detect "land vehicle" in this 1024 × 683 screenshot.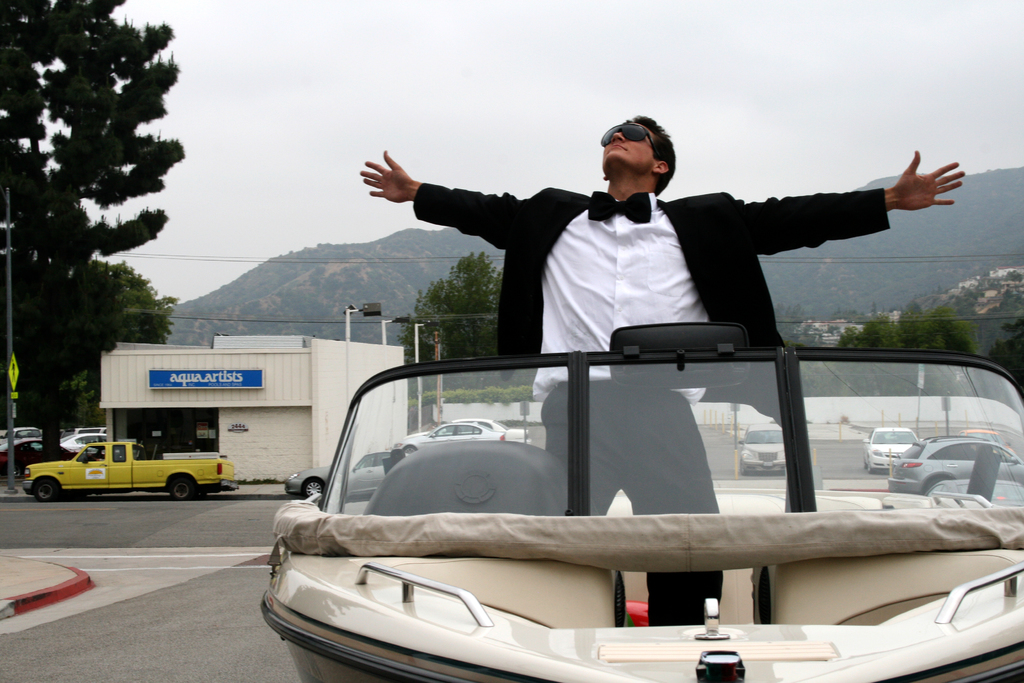
Detection: 284/447/388/498.
